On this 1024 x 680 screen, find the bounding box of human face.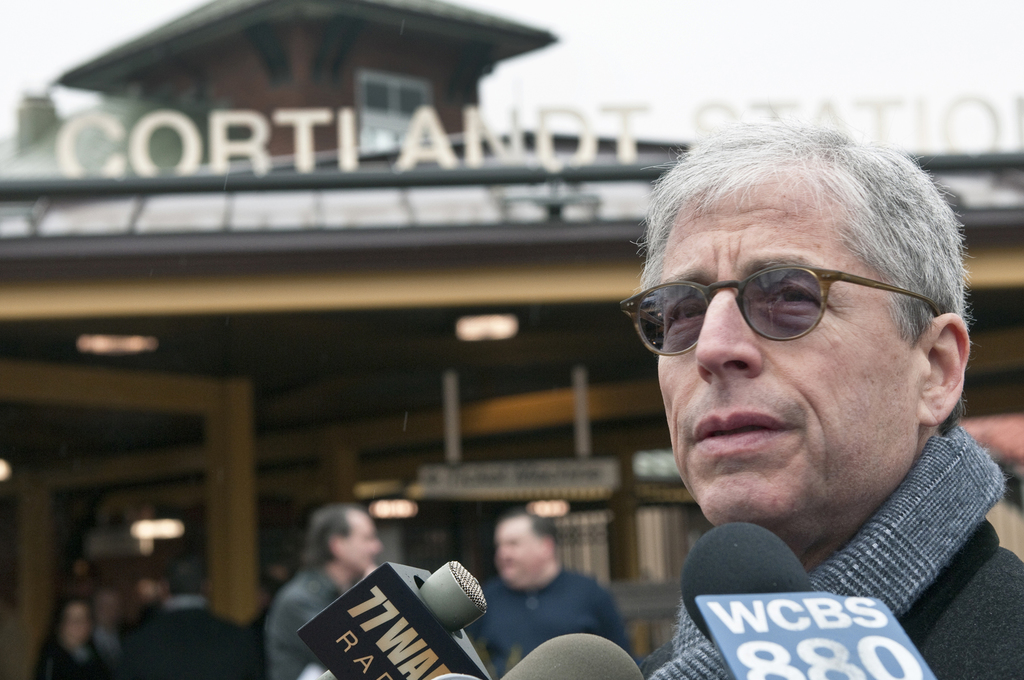
Bounding box: 65, 607, 92, 644.
